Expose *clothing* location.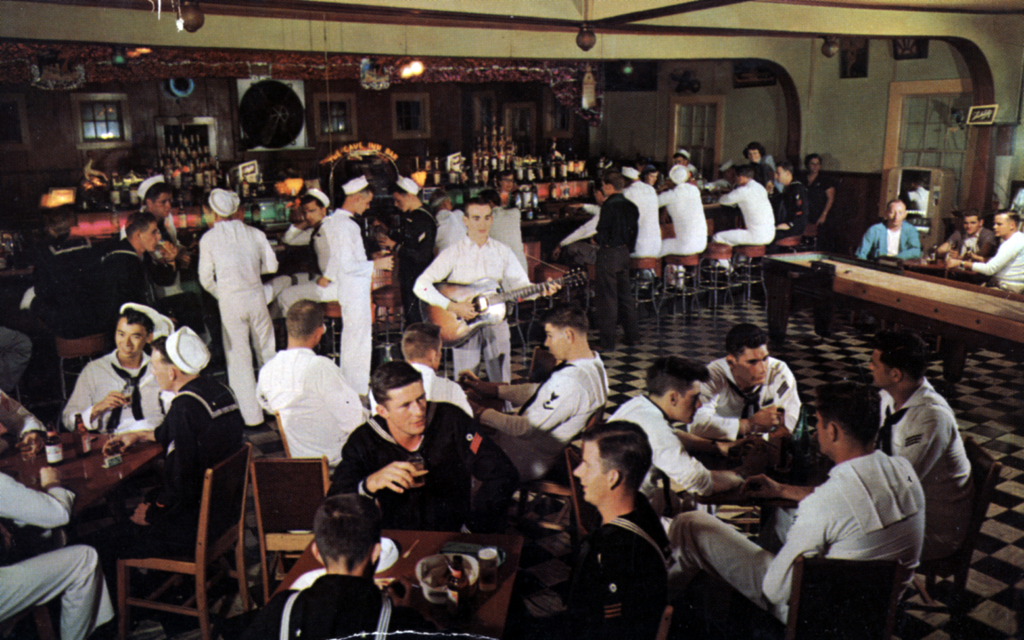
Exposed at (left=87, top=240, right=155, bottom=327).
